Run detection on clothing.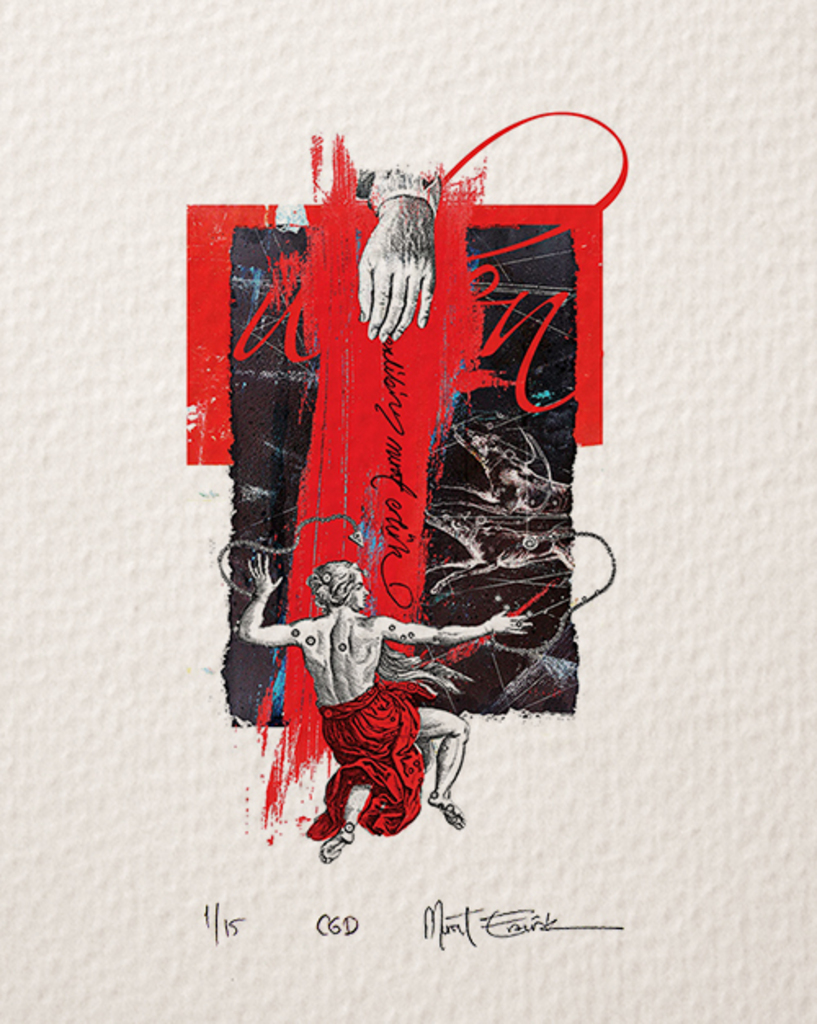
Result: [276,686,435,851].
